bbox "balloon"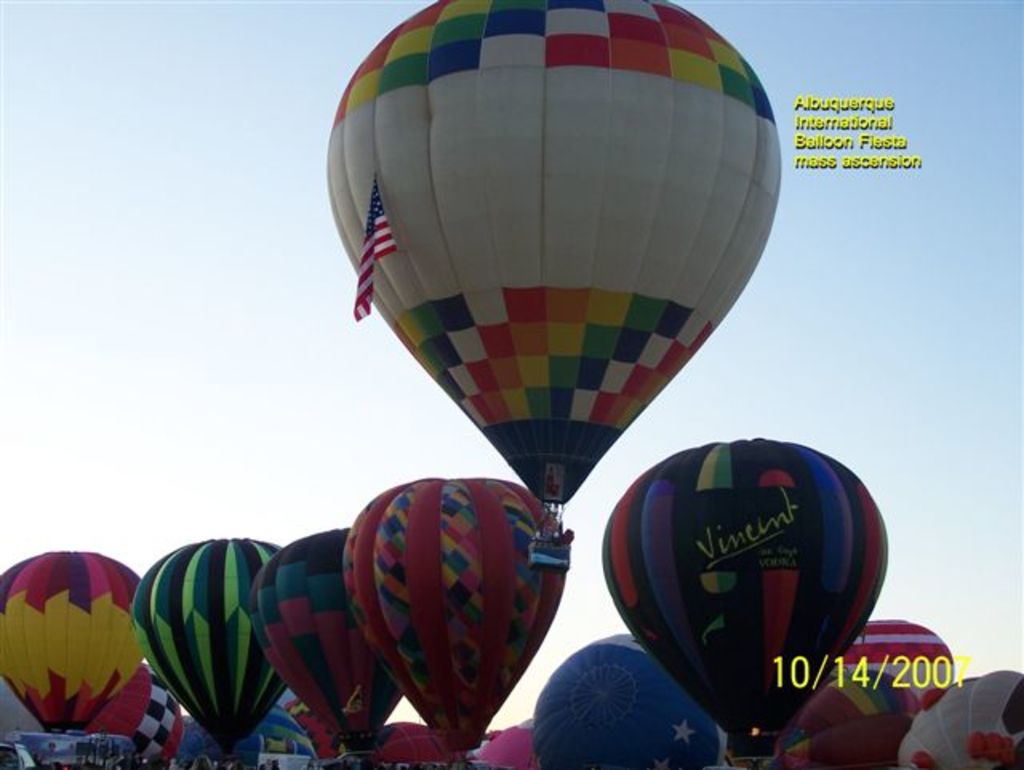
533 634 723 768
